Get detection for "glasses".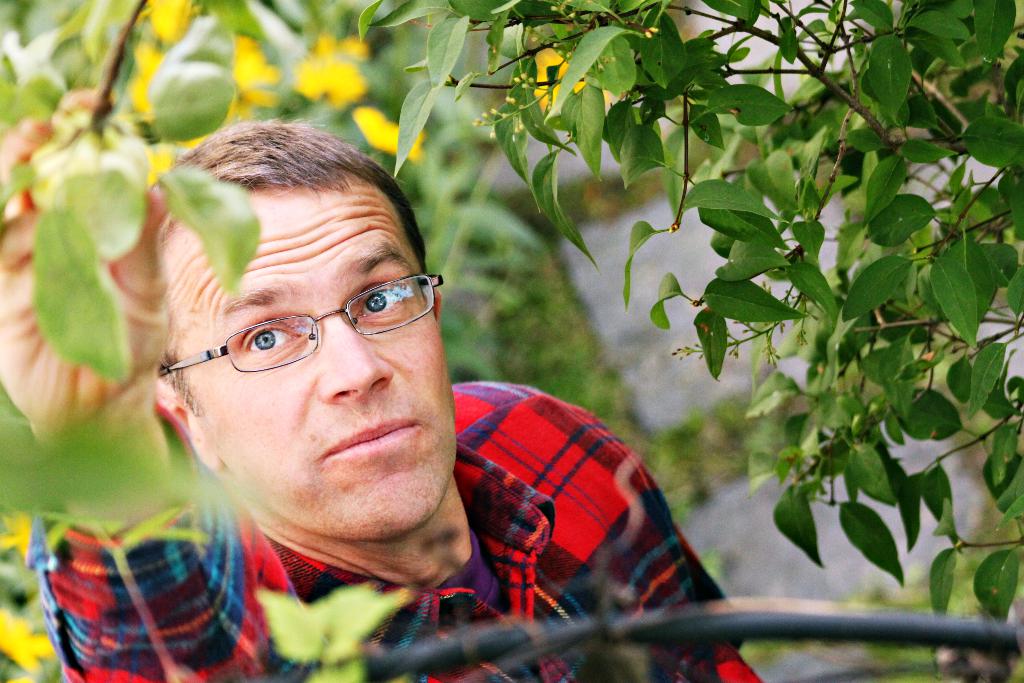
Detection: (152,266,447,371).
